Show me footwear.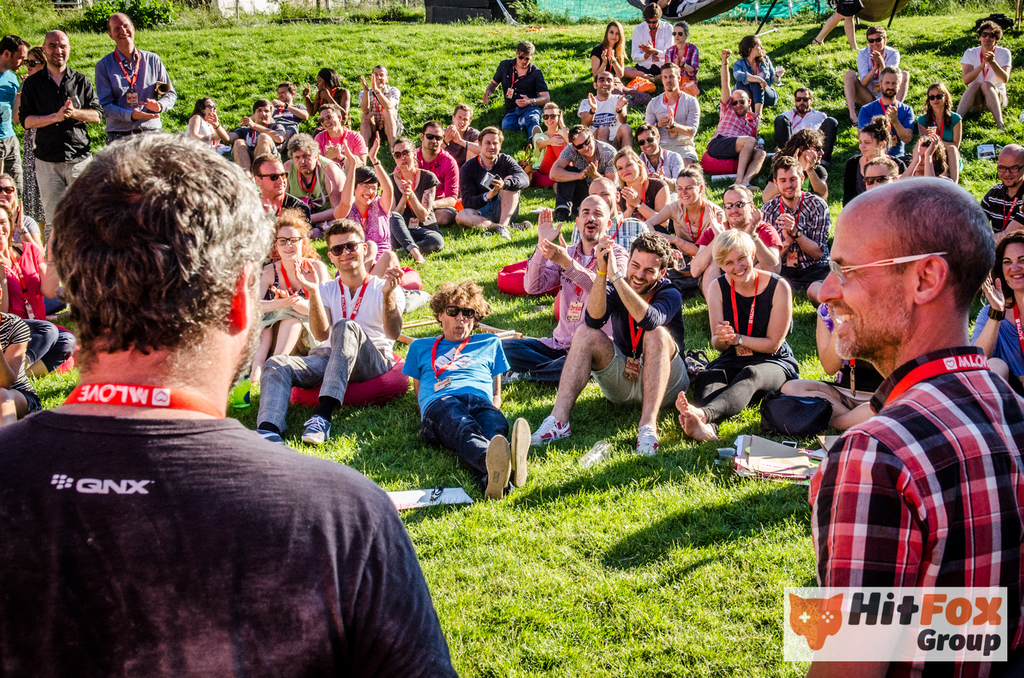
footwear is here: [x1=252, y1=428, x2=284, y2=445].
